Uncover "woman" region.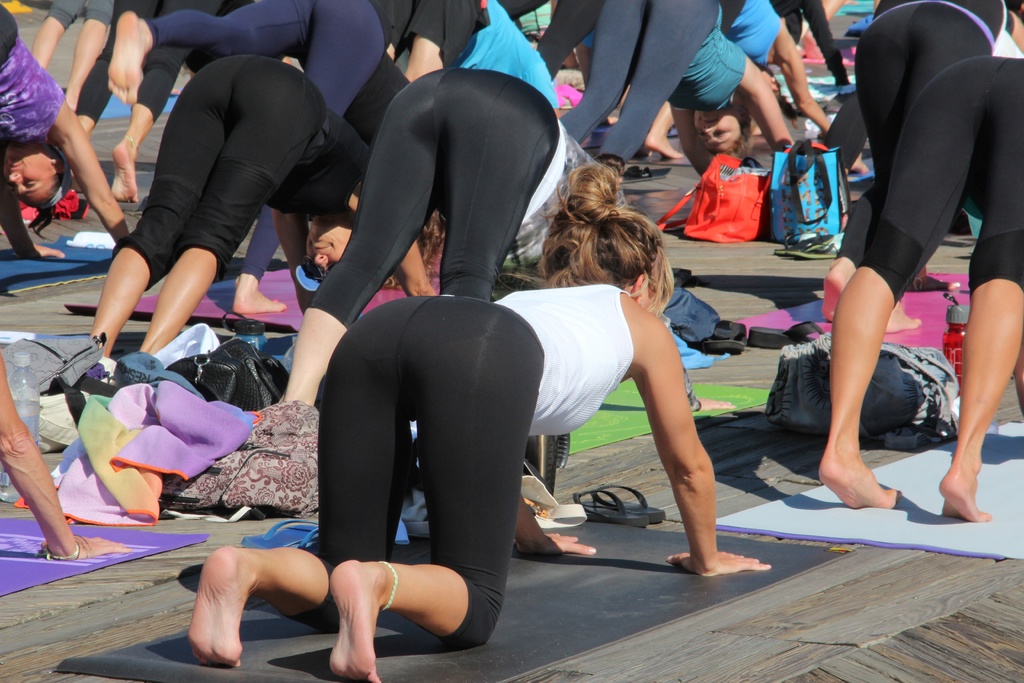
Uncovered: bbox=[68, 0, 221, 208].
